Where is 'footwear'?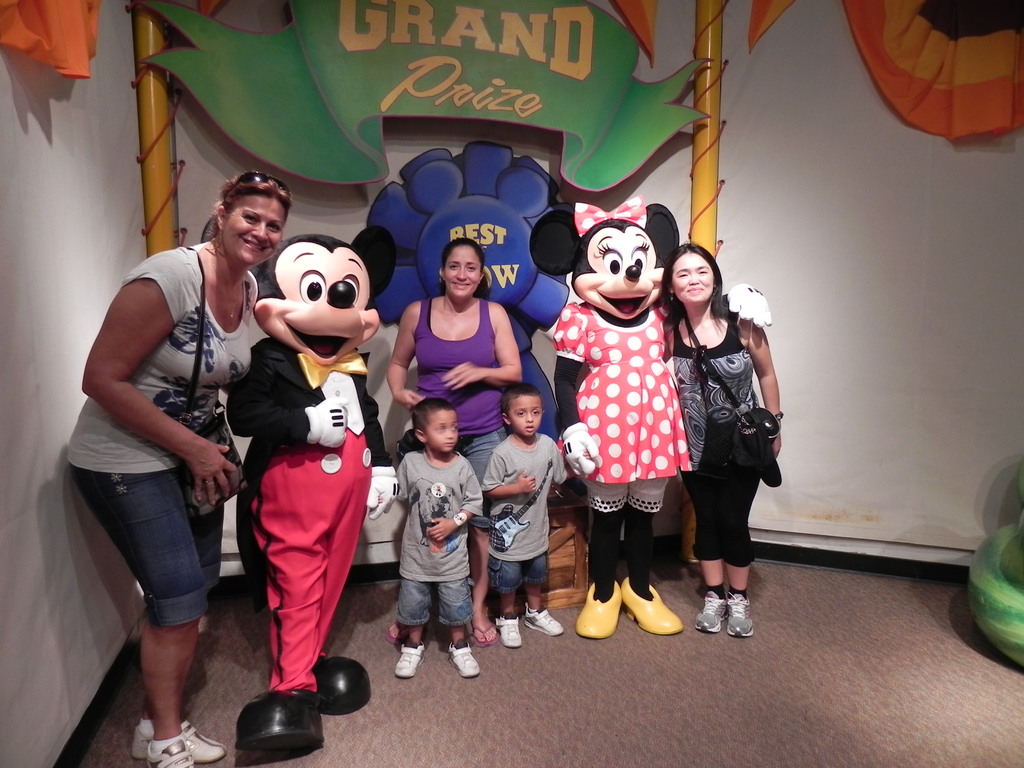
x1=393 y1=644 x2=425 y2=682.
